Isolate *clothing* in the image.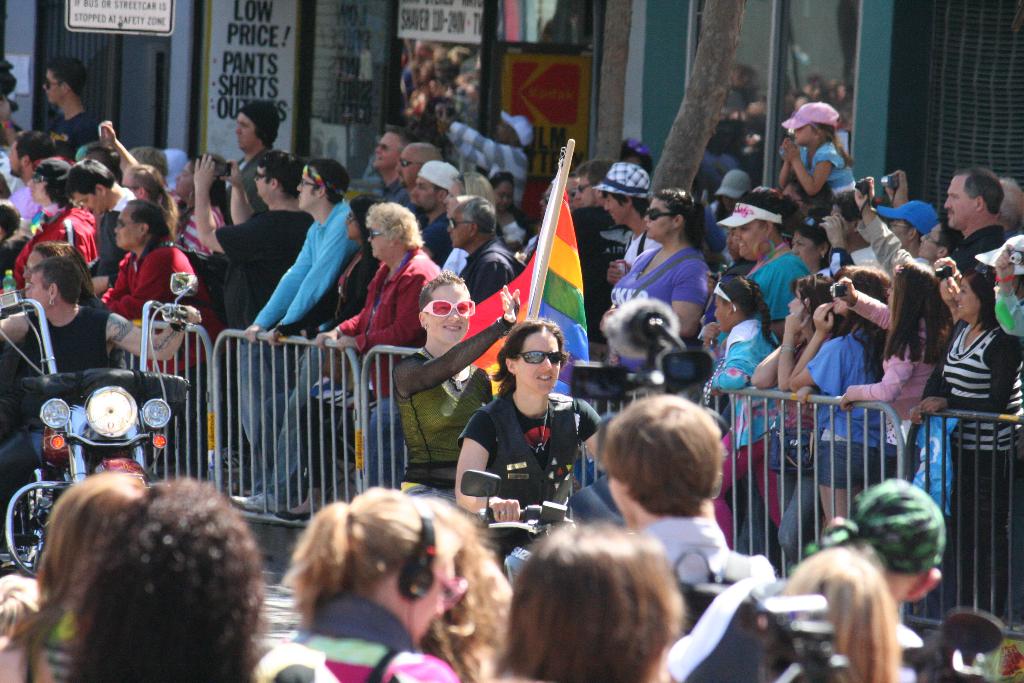
Isolated region: <box>610,242,714,308</box>.
